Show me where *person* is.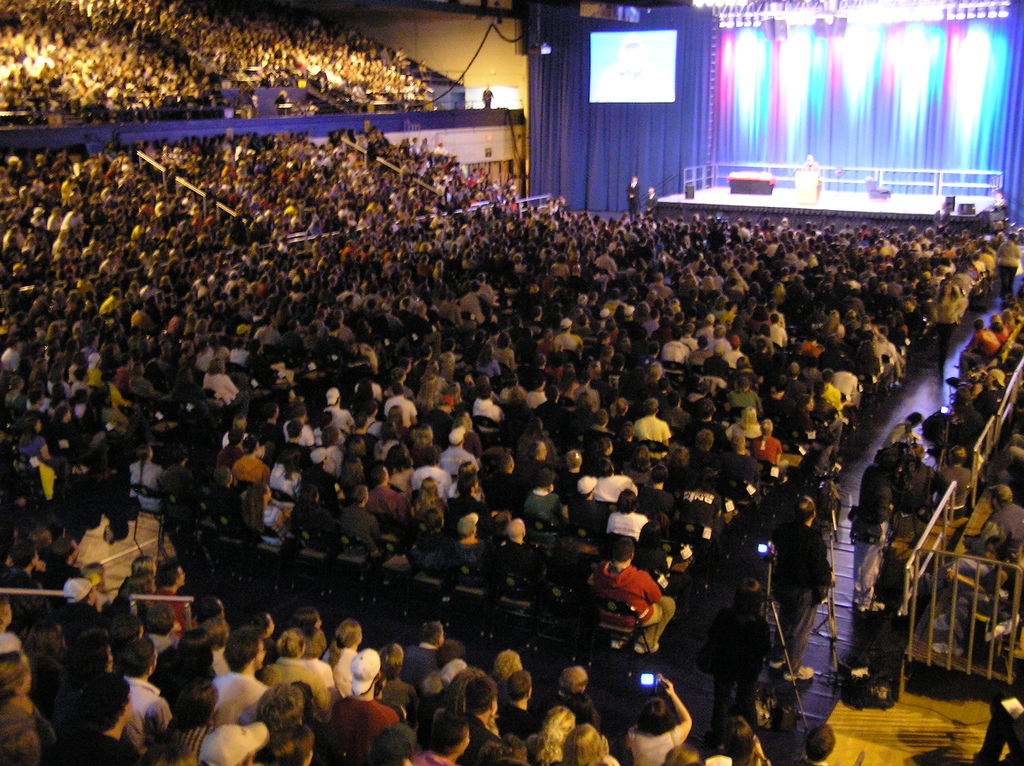
*person* is at box(629, 174, 642, 223).
